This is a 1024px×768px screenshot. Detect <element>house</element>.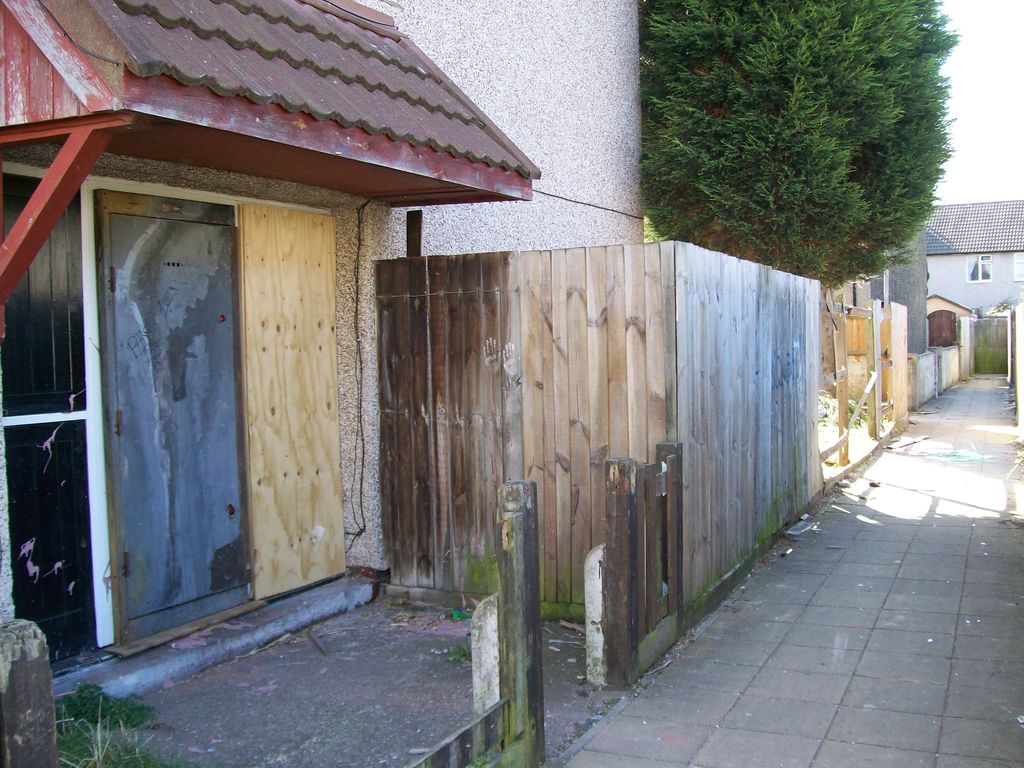
box(922, 198, 1023, 313).
